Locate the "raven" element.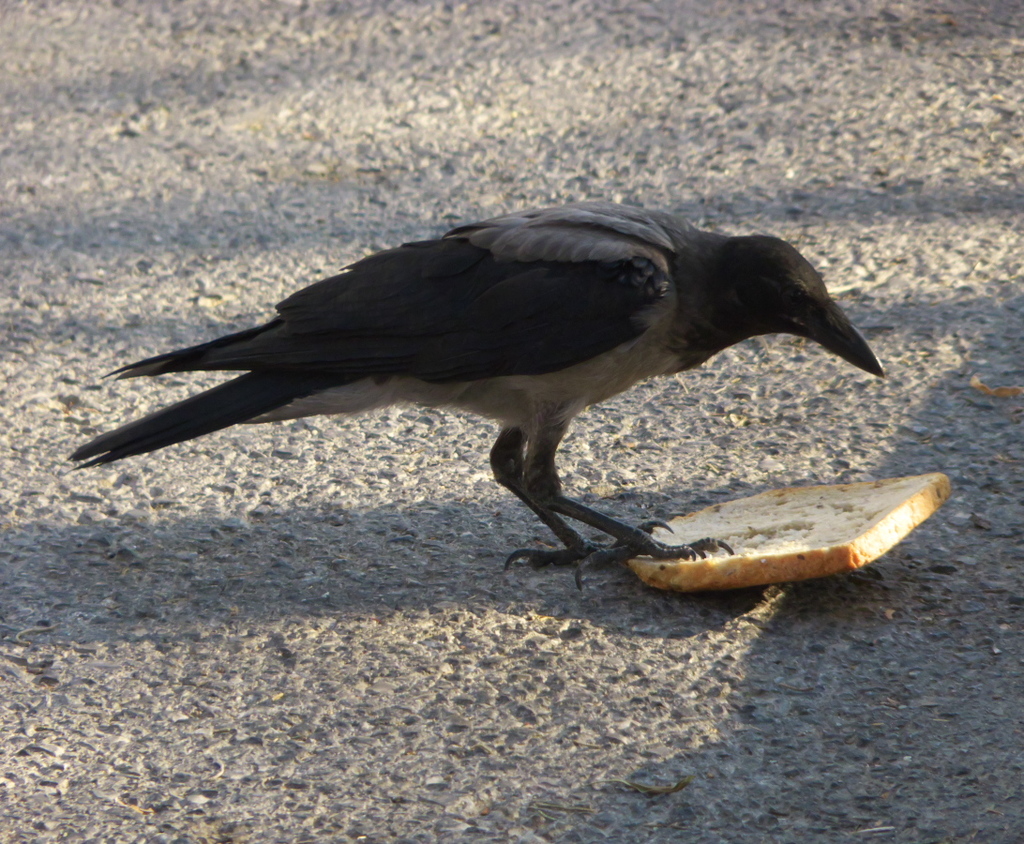
Element bbox: 100, 205, 878, 572.
